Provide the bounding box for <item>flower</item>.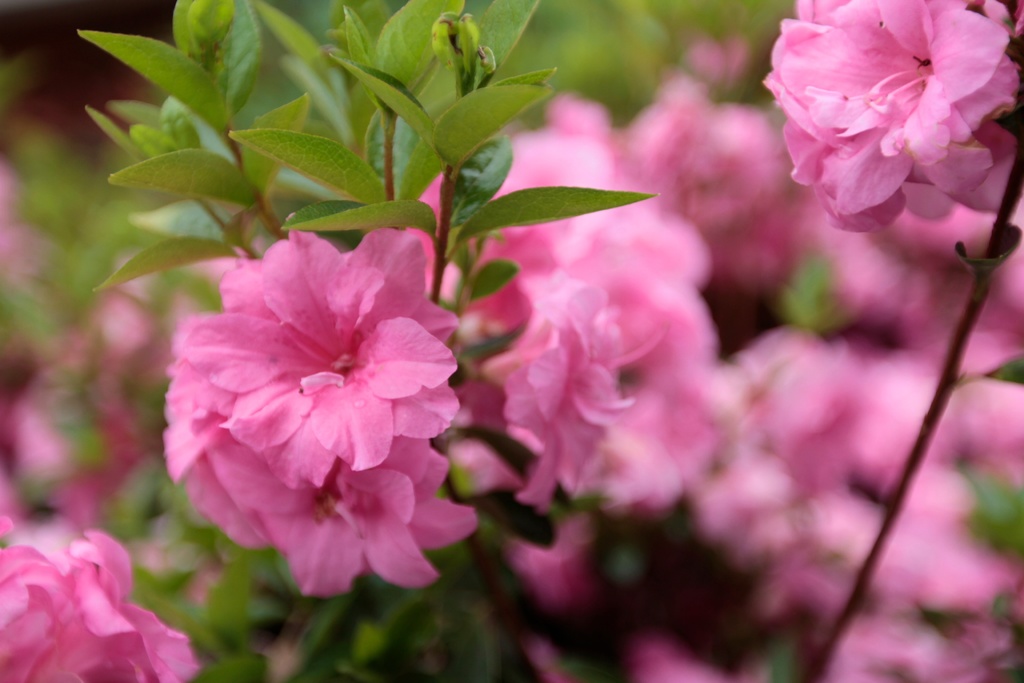
box=[168, 211, 478, 610].
